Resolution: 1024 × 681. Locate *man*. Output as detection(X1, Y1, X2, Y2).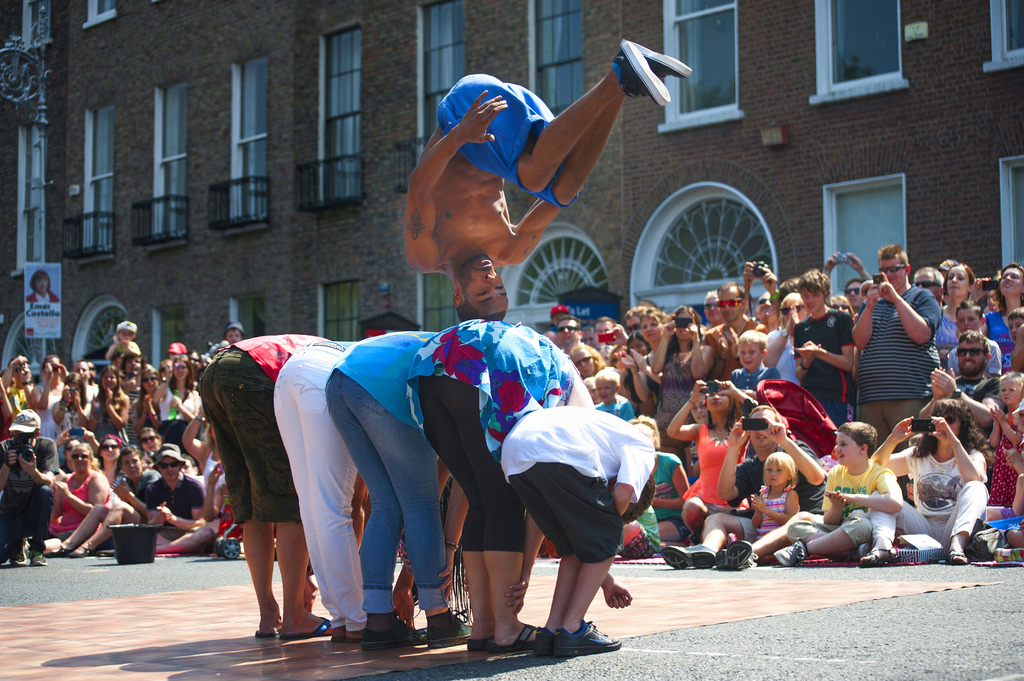
detection(54, 449, 160, 558).
